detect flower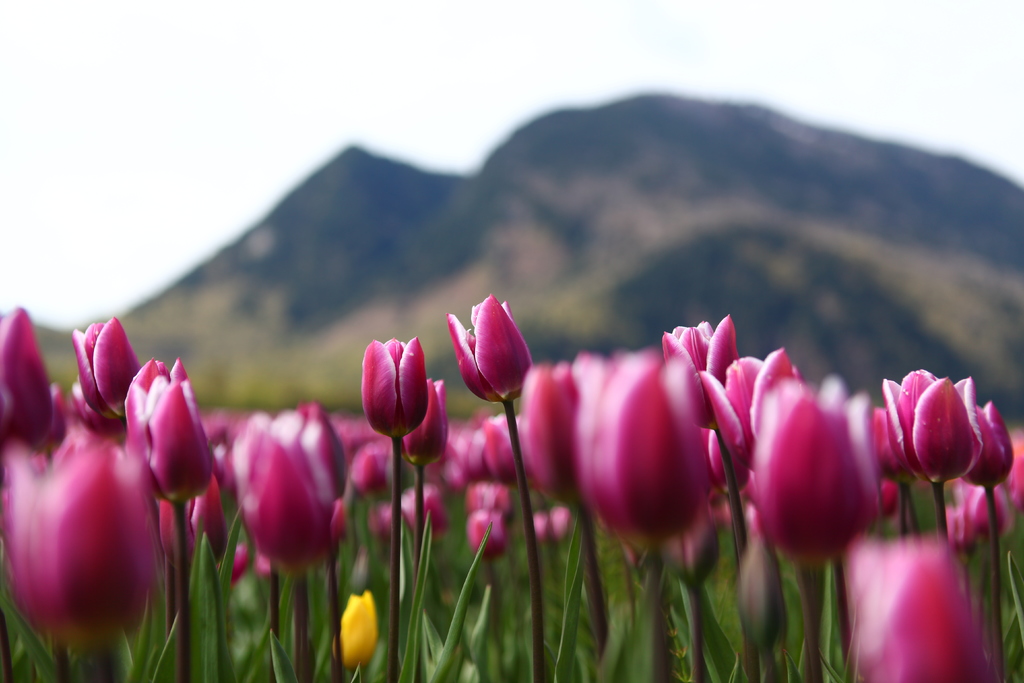
<box>394,373,449,465</box>
